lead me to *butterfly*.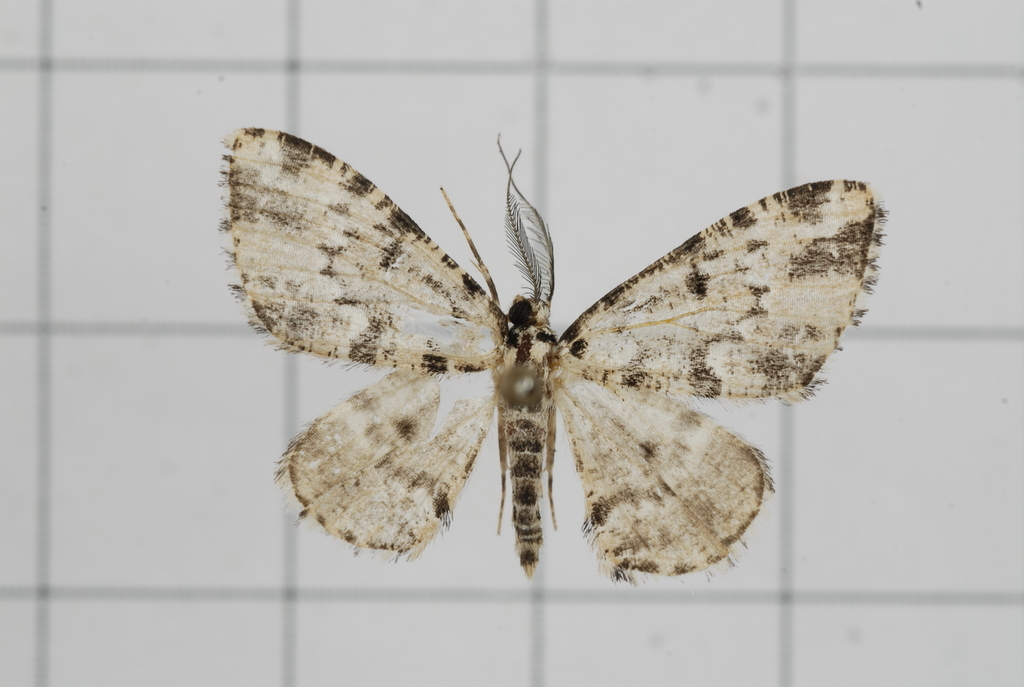
Lead to bbox=[245, 129, 859, 612].
